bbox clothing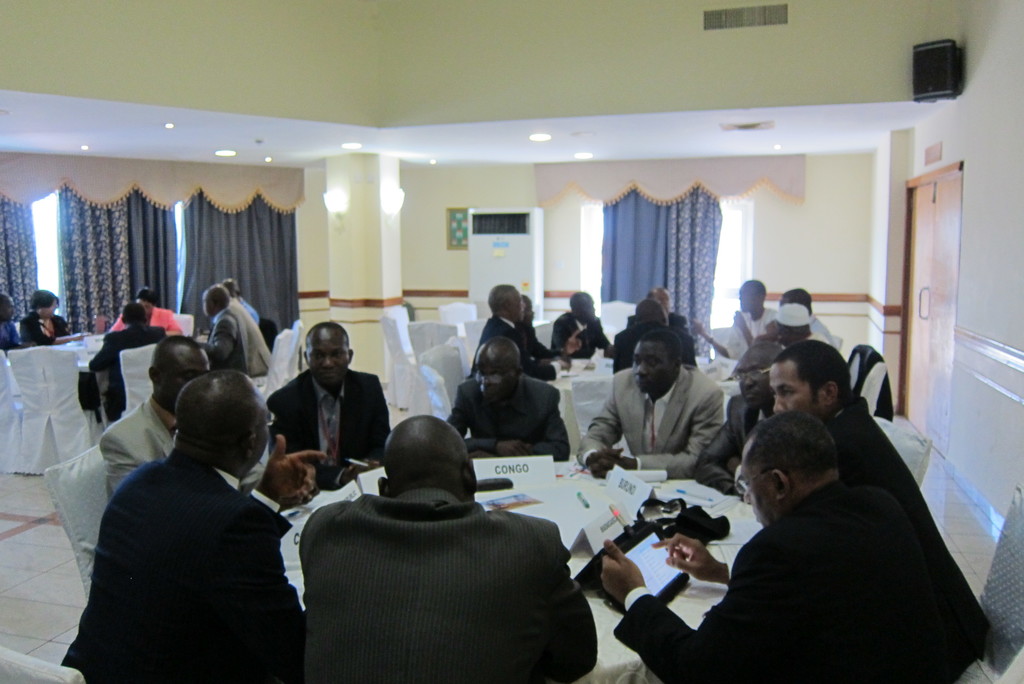
Rect(90, 402, 186, 502)
